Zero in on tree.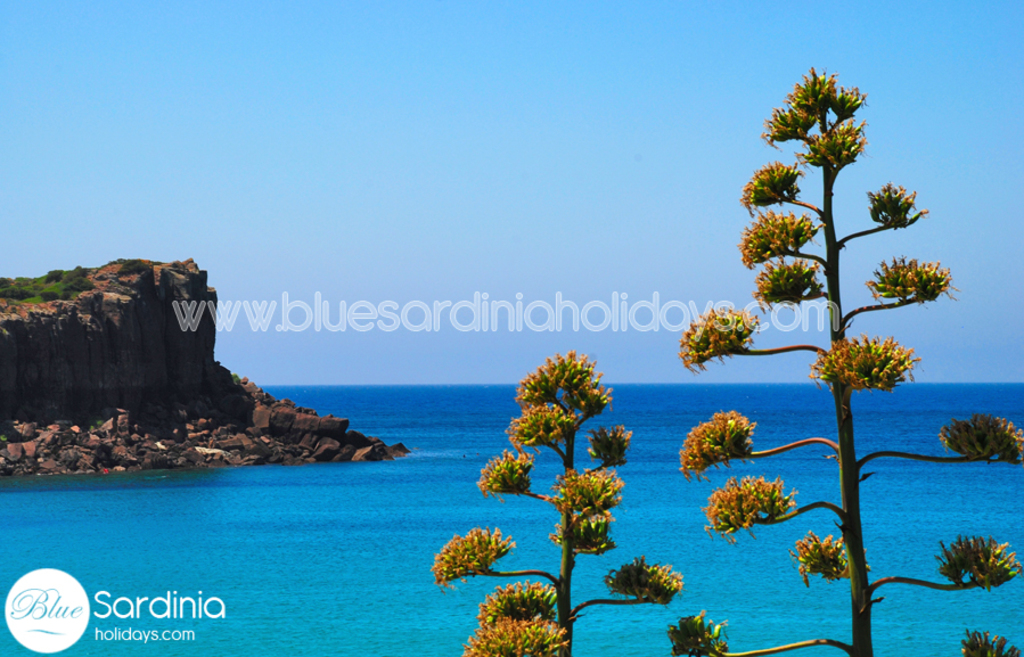
Zeroed in: <region>428, 343, 686, 656</region>.
